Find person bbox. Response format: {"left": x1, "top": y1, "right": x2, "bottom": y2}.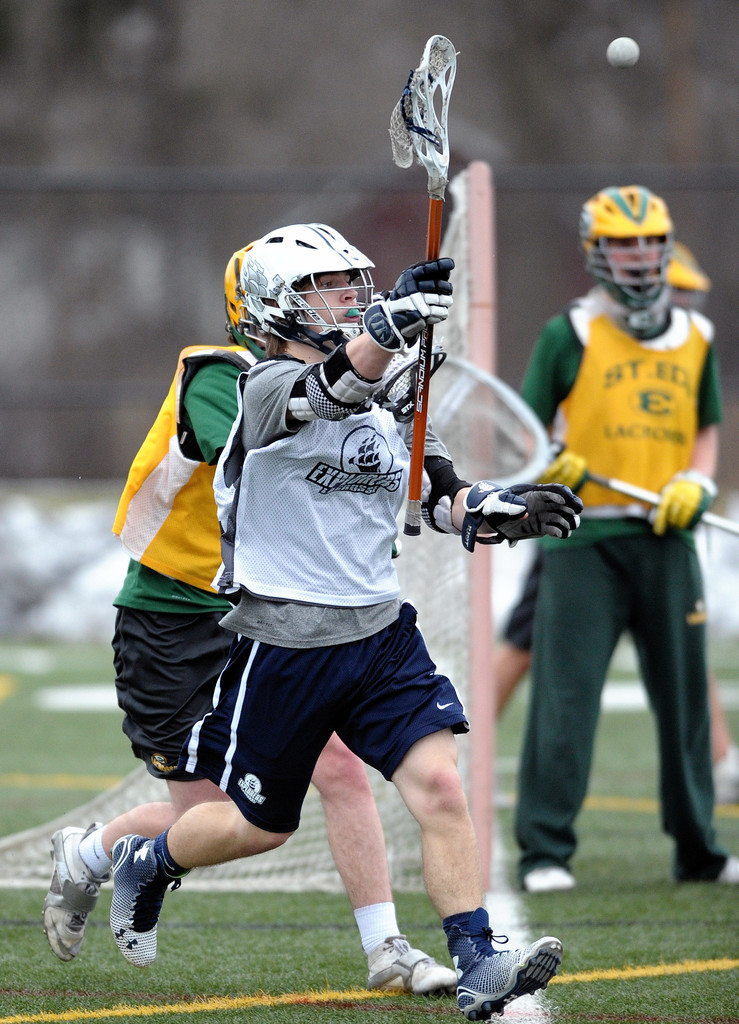
{"left": 110, "top": 223, "right": 585, "bottom": 1020}.
